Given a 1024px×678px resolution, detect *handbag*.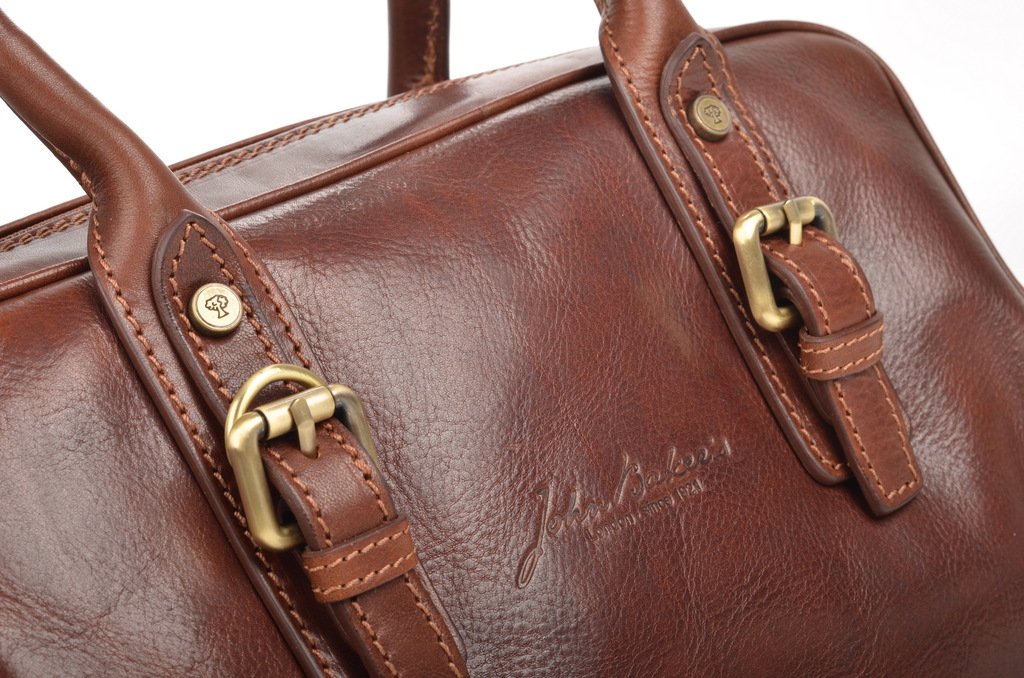
box(0, 0, 1023, 677).
